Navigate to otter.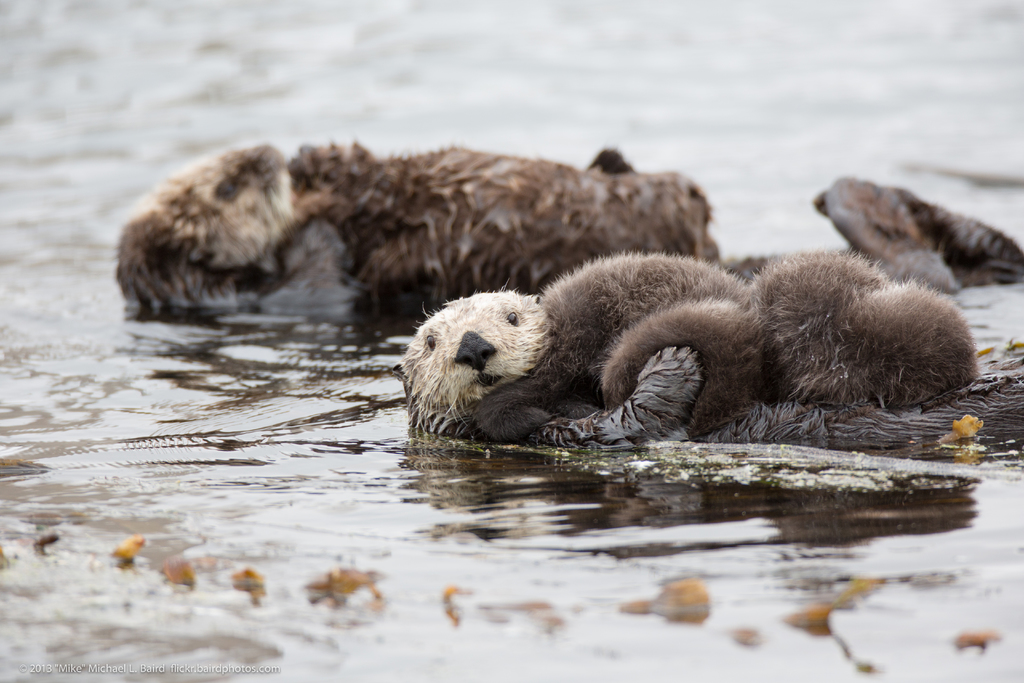
Navigation target: select_region(110, 145, 1023, 330).
